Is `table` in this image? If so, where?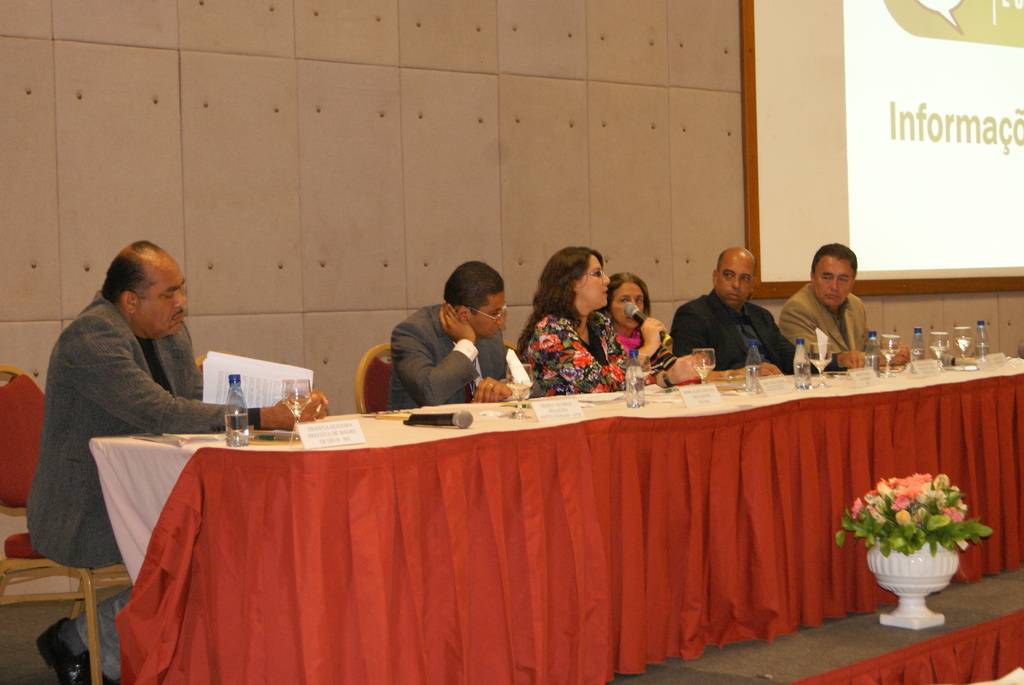
Yes, at [136,372,917,659].
